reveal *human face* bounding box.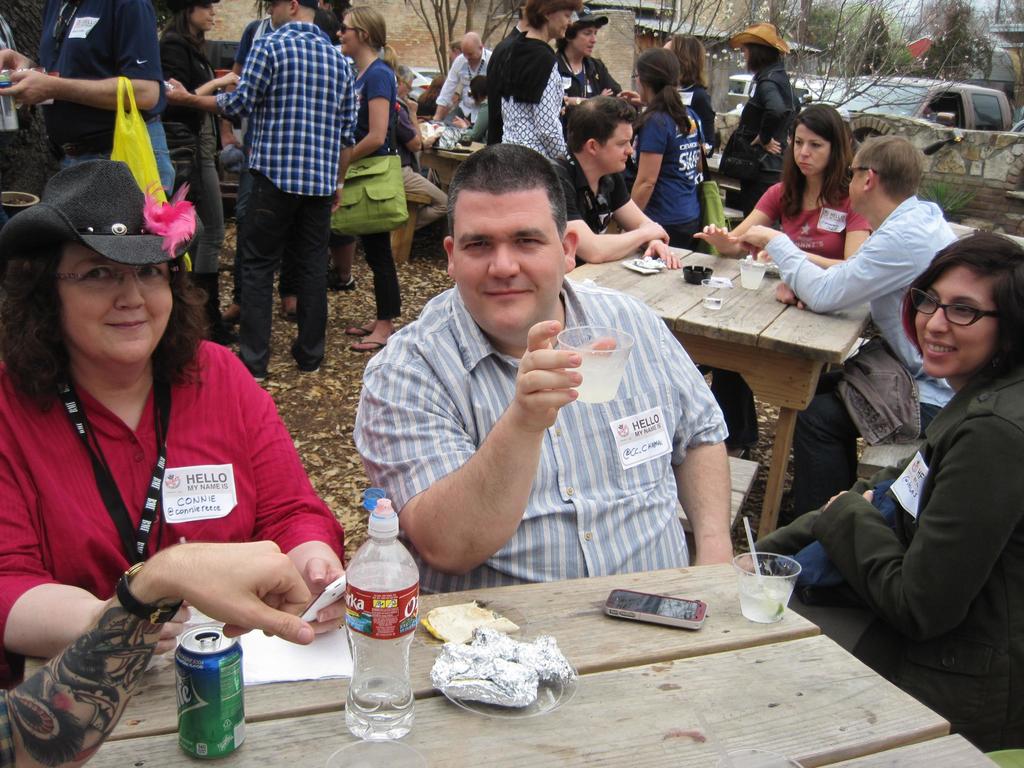
Revealed: (x1=554, y1=11, x2=573, y2=37).
